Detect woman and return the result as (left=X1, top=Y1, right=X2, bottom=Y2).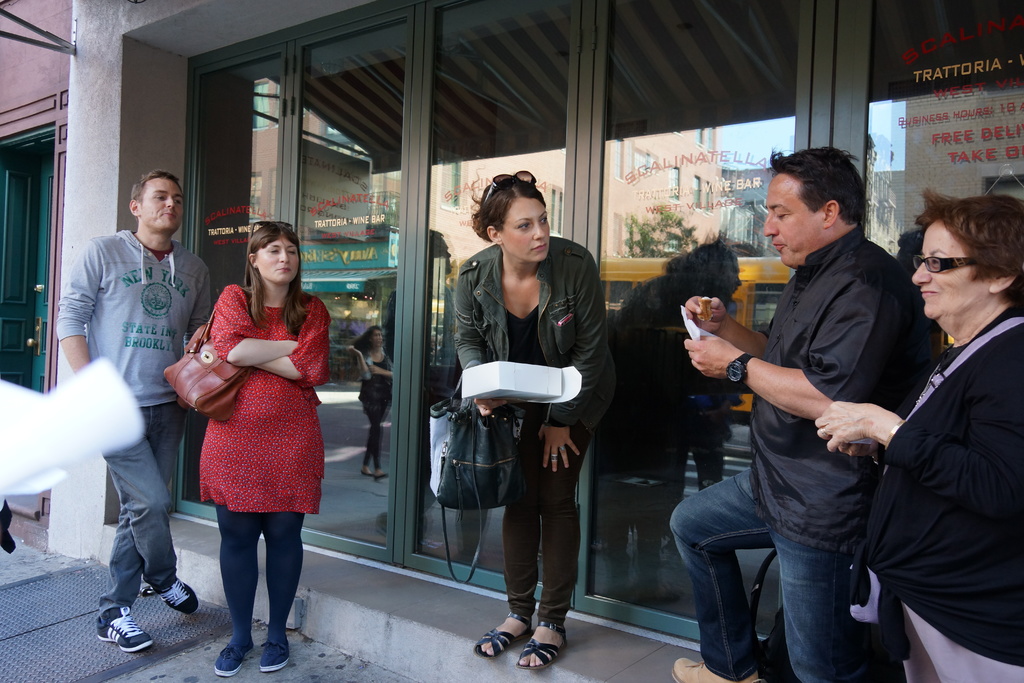
(left=808, top=199, right=1023, bottom=682).
